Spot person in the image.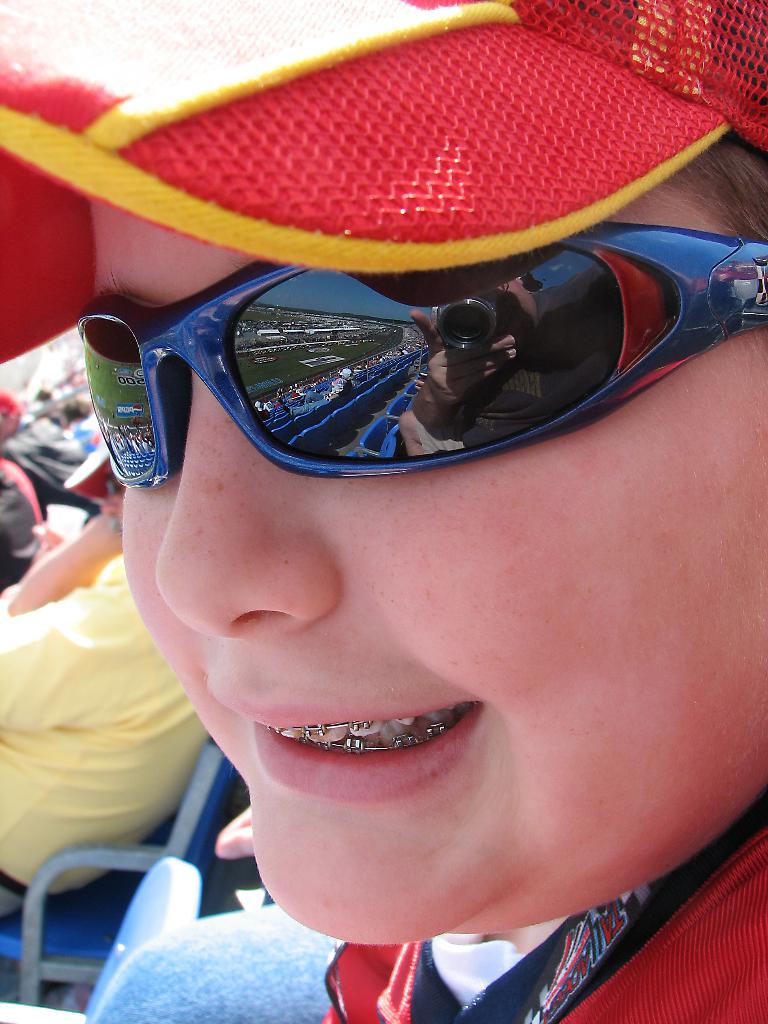
person found at detection(0, 0, 767, 1023).
